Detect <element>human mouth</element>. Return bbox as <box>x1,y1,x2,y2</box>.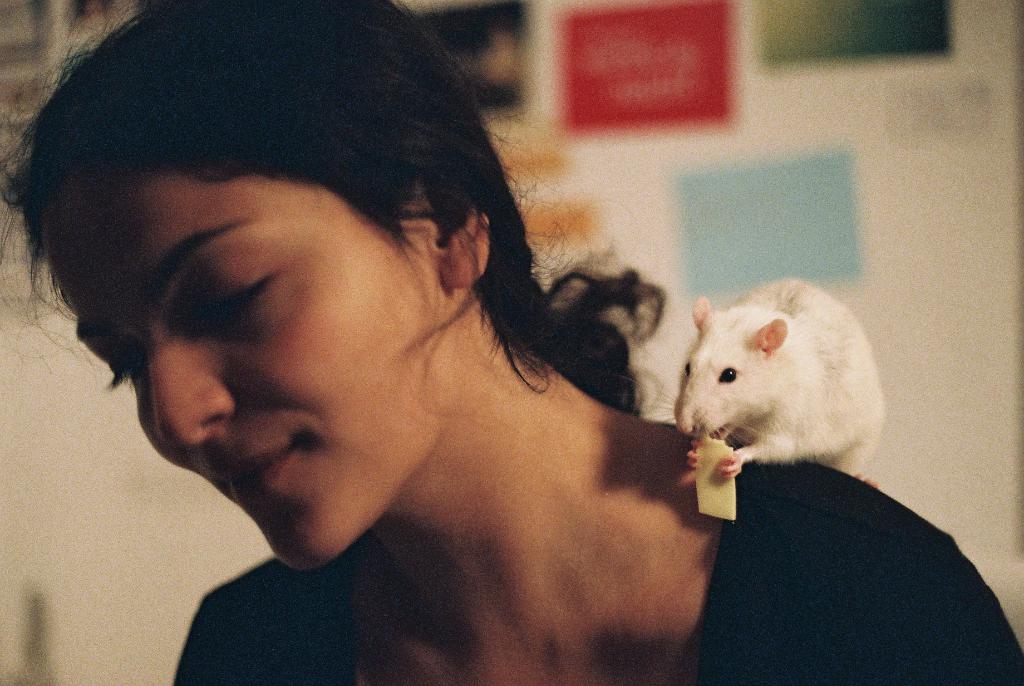
<box>242,439,301,505</box>.
